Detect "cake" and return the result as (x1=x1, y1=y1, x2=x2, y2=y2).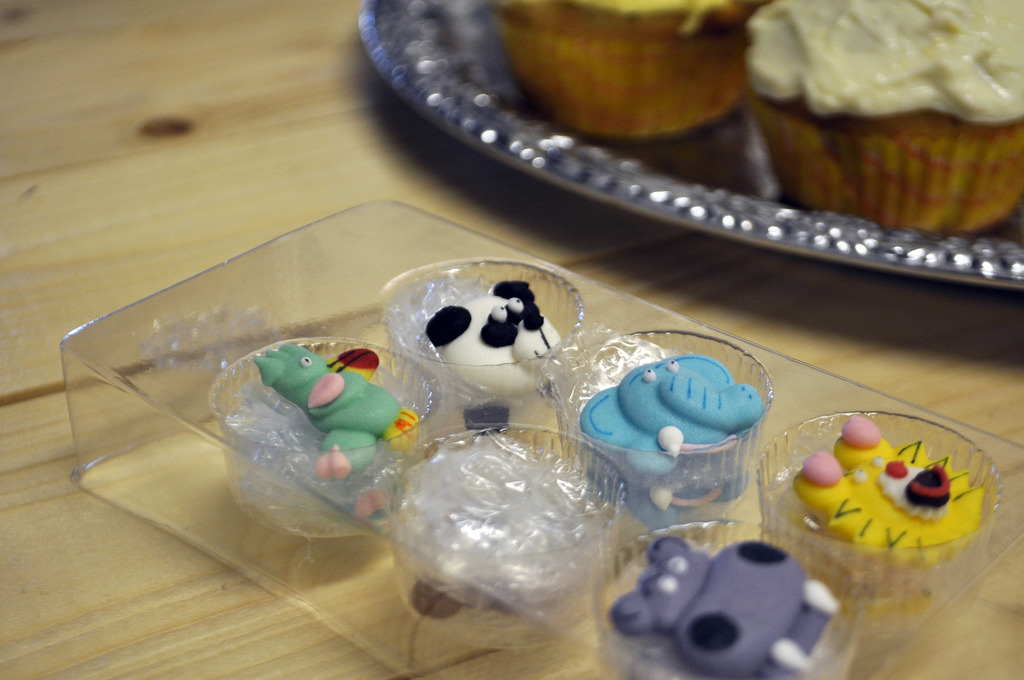
(x1=762, y1=410, x2=990, y2=629).
